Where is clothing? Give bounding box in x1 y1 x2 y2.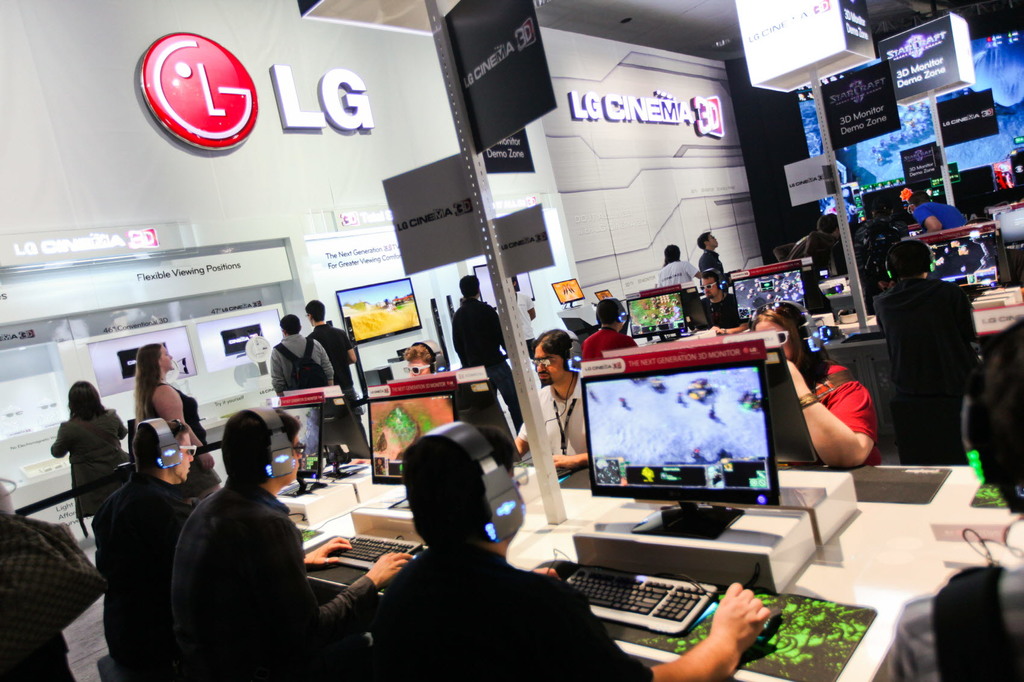
913 200 979 234.
